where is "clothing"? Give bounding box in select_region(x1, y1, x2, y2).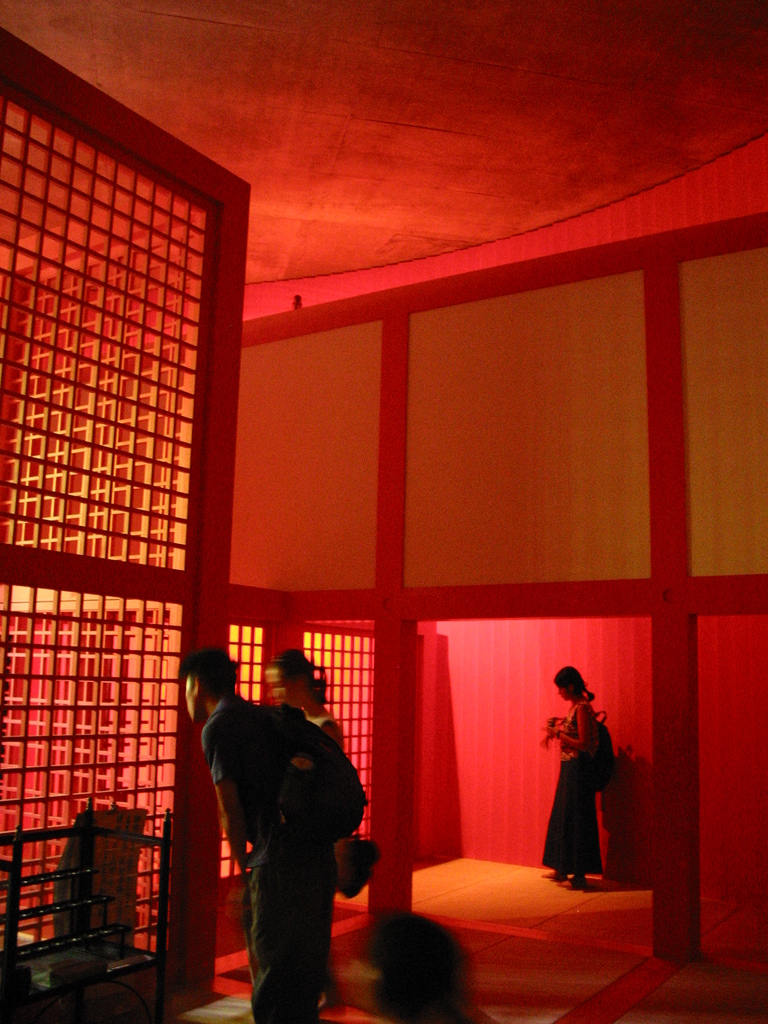
select_region(541, 703, 606, 874).
